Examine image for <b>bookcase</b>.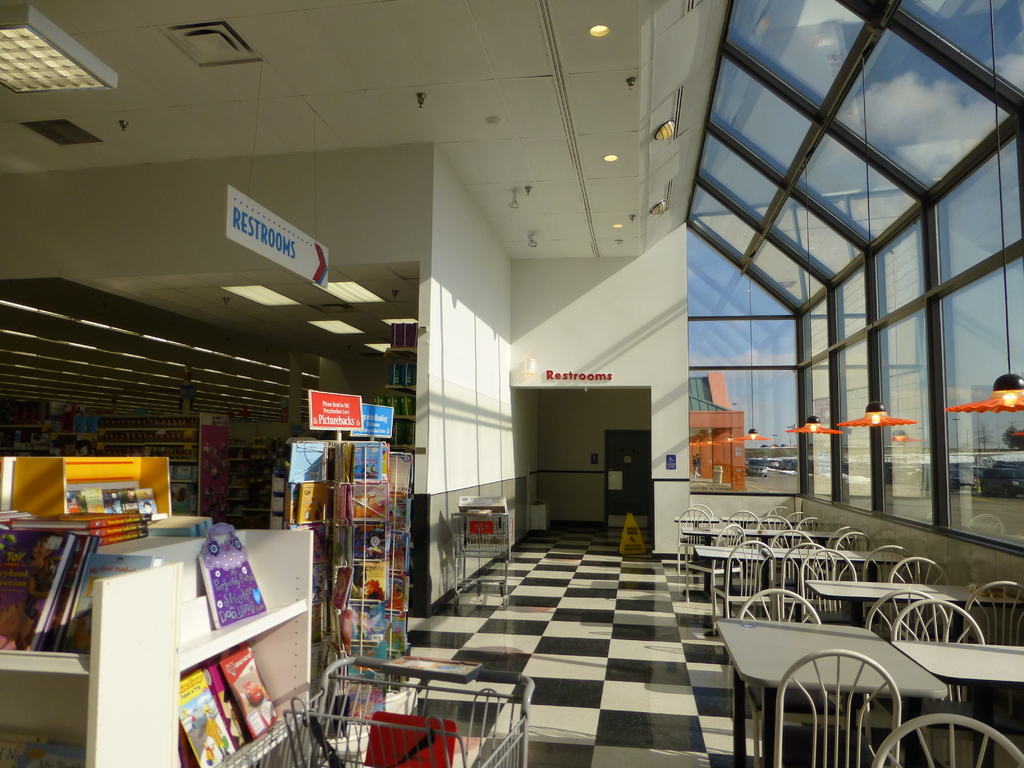
Examination result: (0, 455, 312, 767).
